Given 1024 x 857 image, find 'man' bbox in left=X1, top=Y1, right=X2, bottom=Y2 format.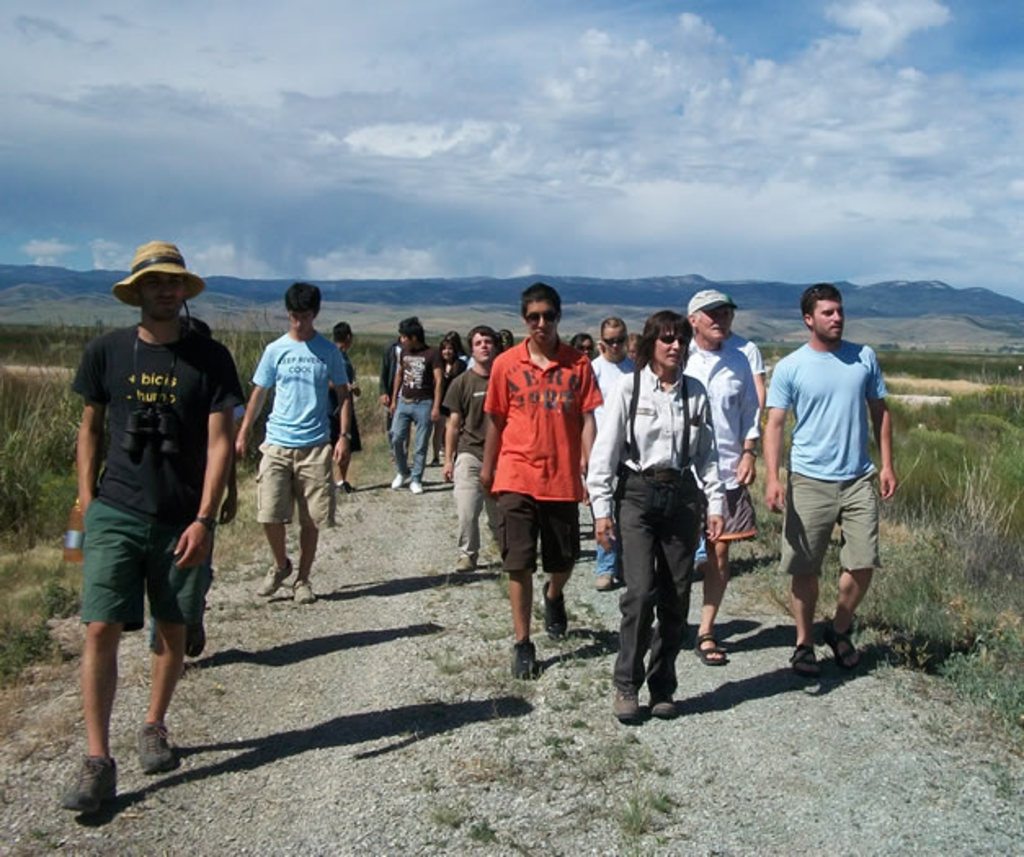
left=59, top=242, right=252, bottom=836.
